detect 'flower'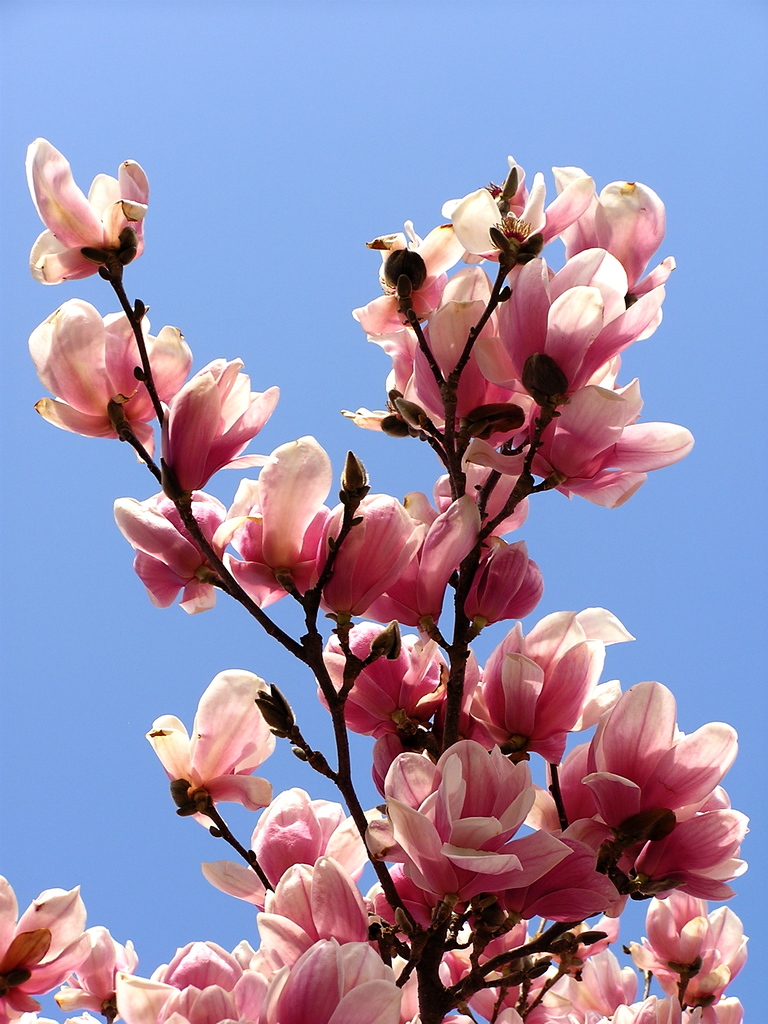
Rect(22, 132, 161, 283)
